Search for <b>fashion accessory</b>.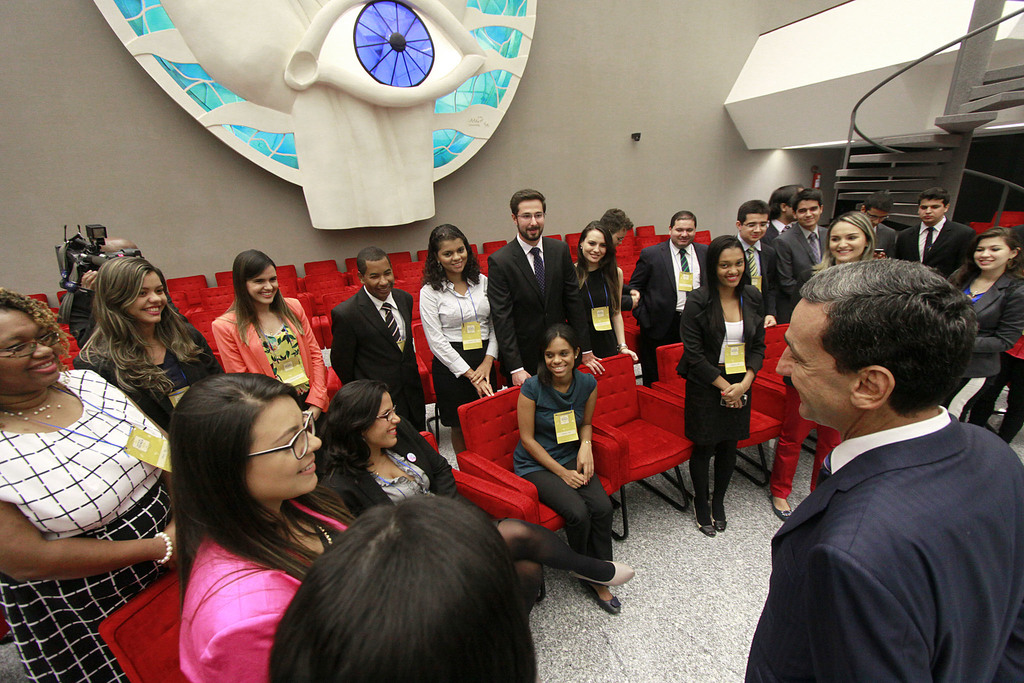
Found at (left=739, top=379, right=744, bottom=395).
